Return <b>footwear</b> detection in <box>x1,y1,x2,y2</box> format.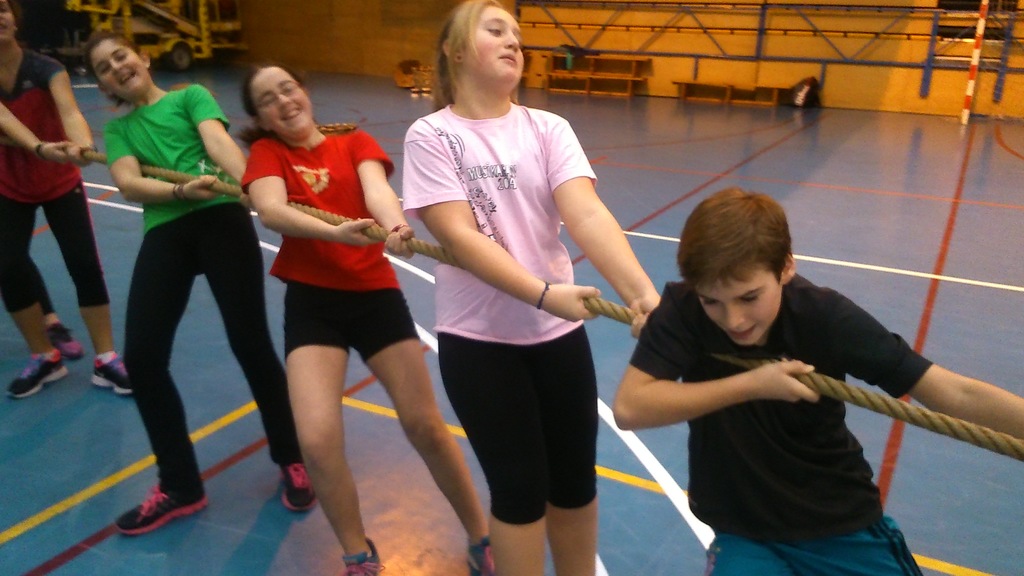
<box>91,354,129,394</box>.
